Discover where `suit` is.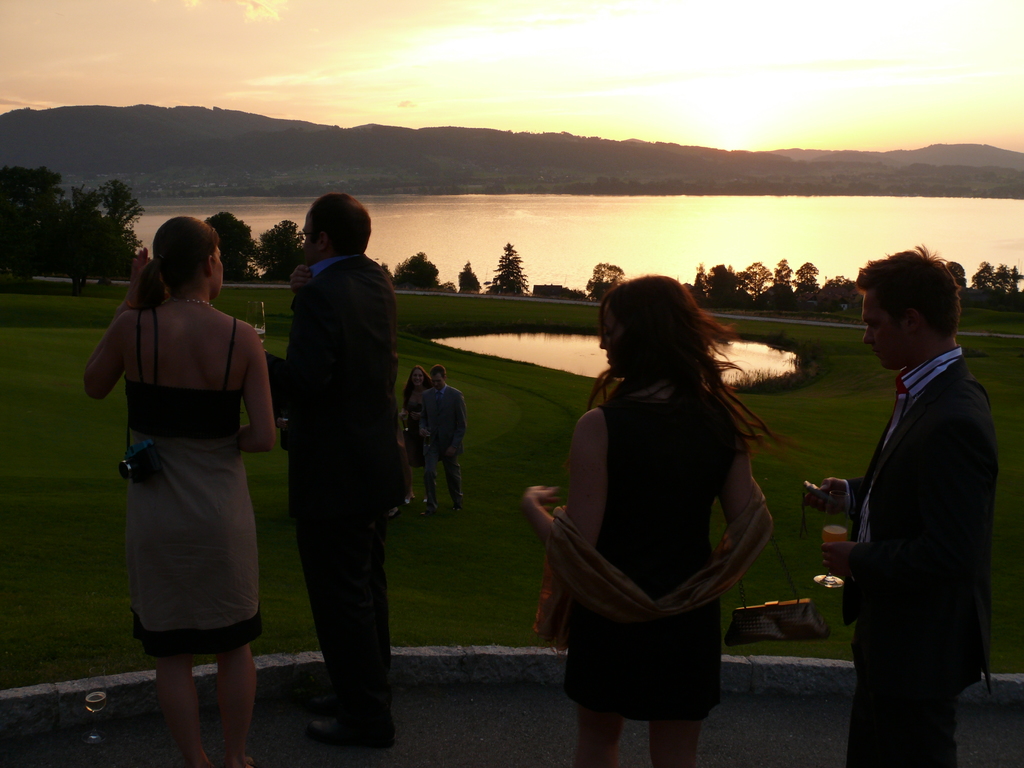
Discovered at bbox=(843, 346, 1000, 767).
